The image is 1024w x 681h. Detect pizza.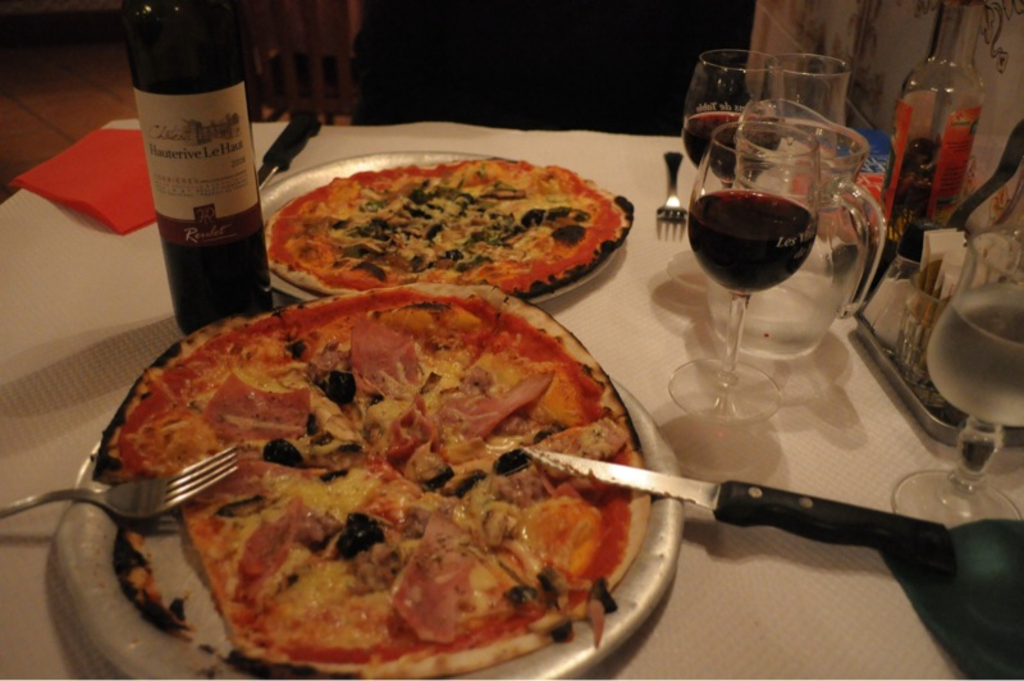
Detection: [268,151,639,308].
